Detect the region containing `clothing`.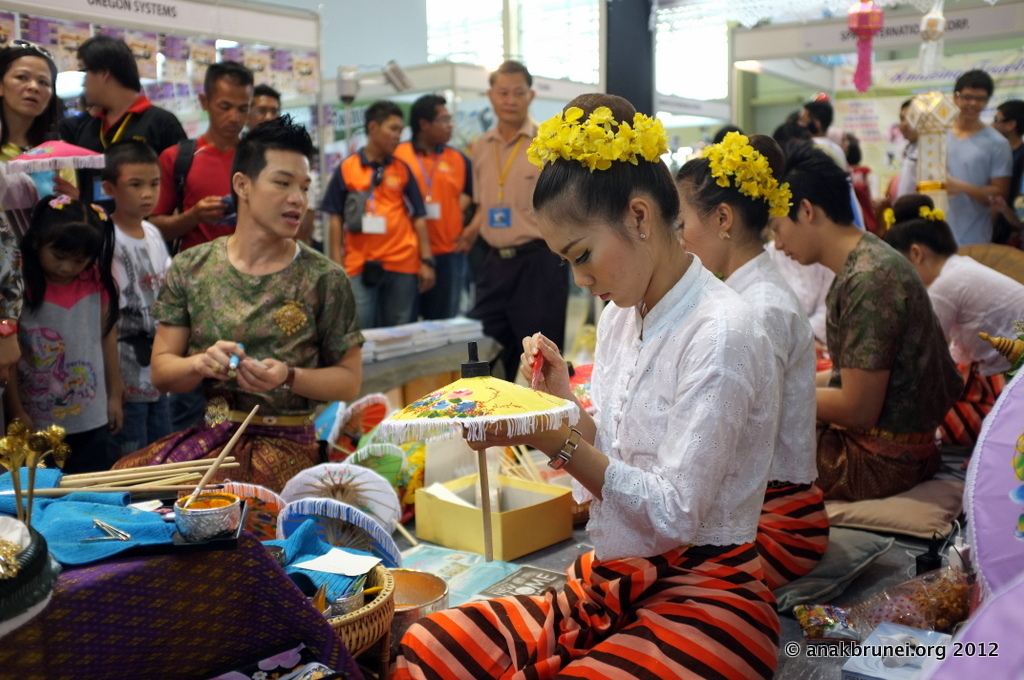
(717,252,825,591).
